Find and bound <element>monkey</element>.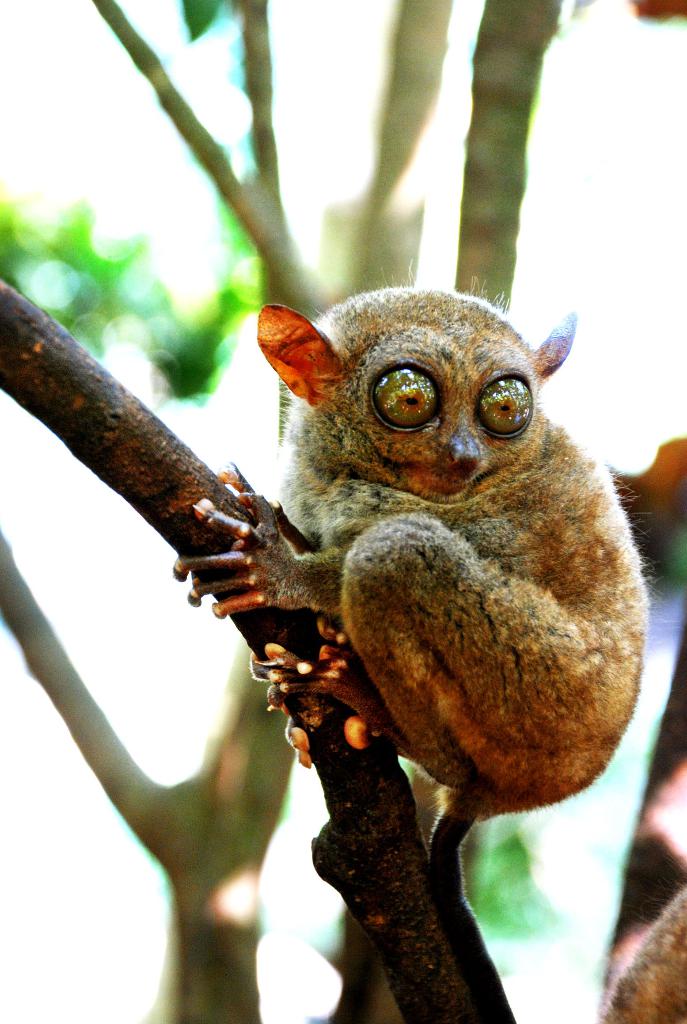
Bound: <region>176, 287, 649, 1023</region>.
